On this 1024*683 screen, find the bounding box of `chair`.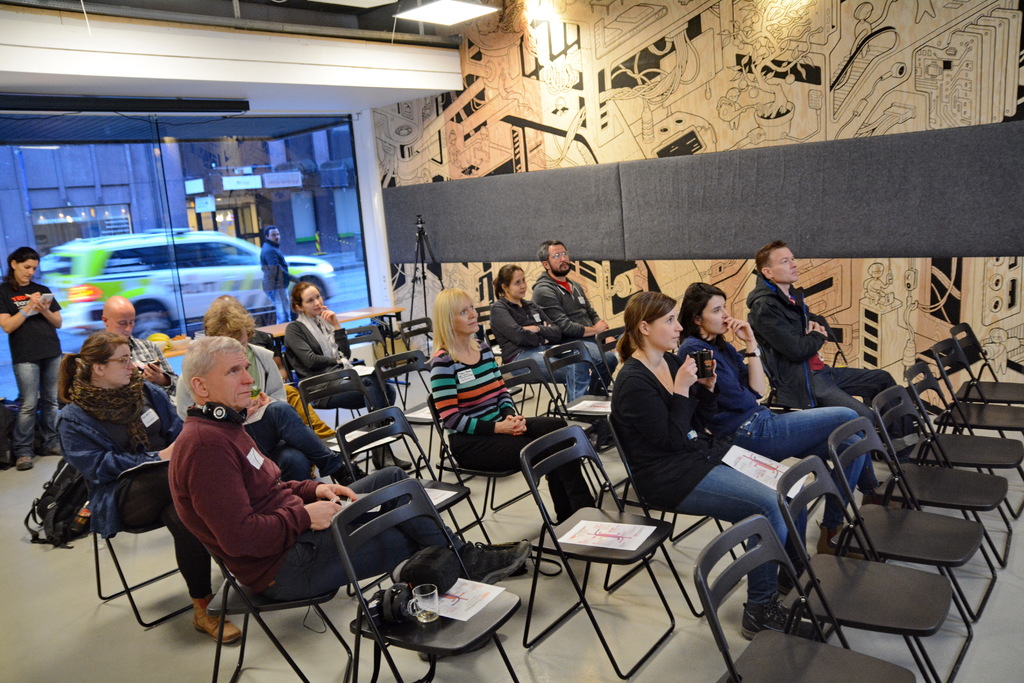
Bounding box: 602,420,741,625.
